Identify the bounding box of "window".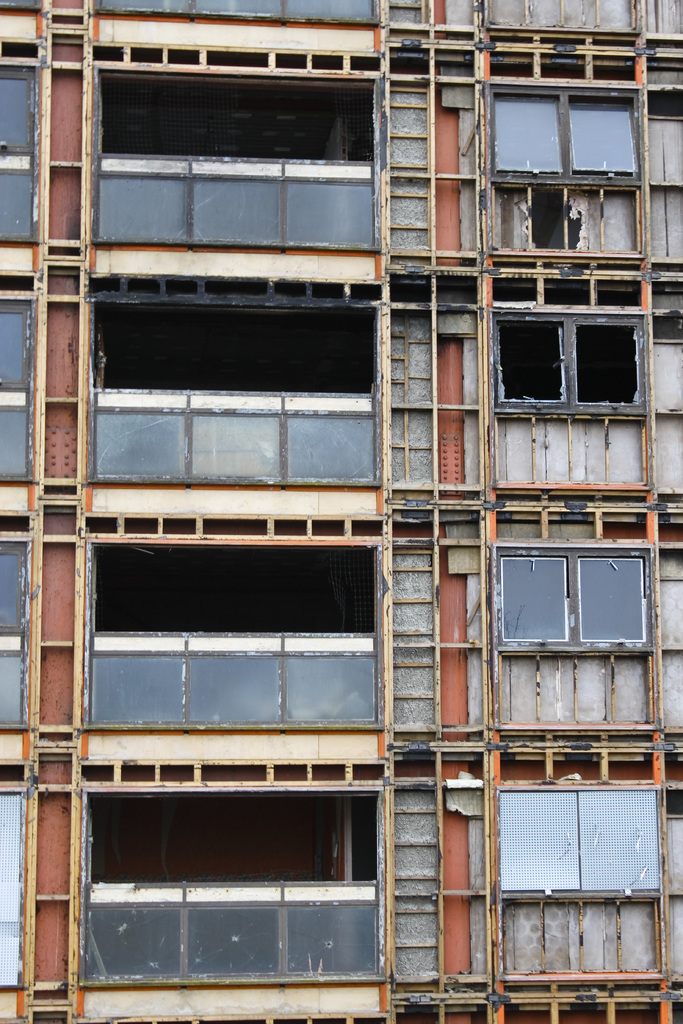
(94,40,386,257).
